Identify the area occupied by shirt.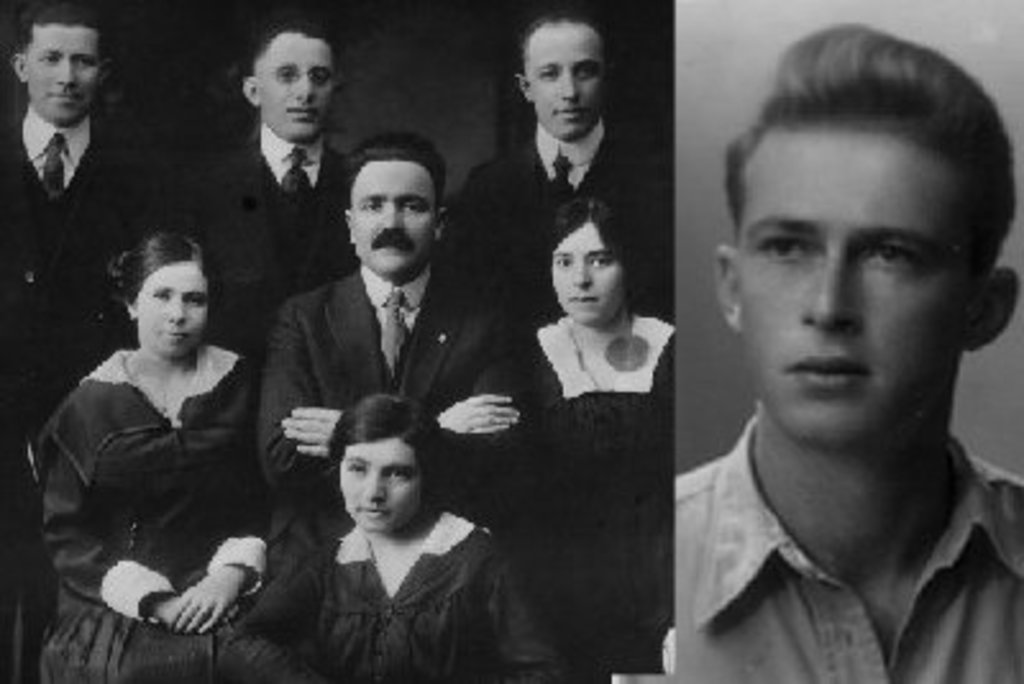
Area: <region>361, 261, 433, 325</region>.
